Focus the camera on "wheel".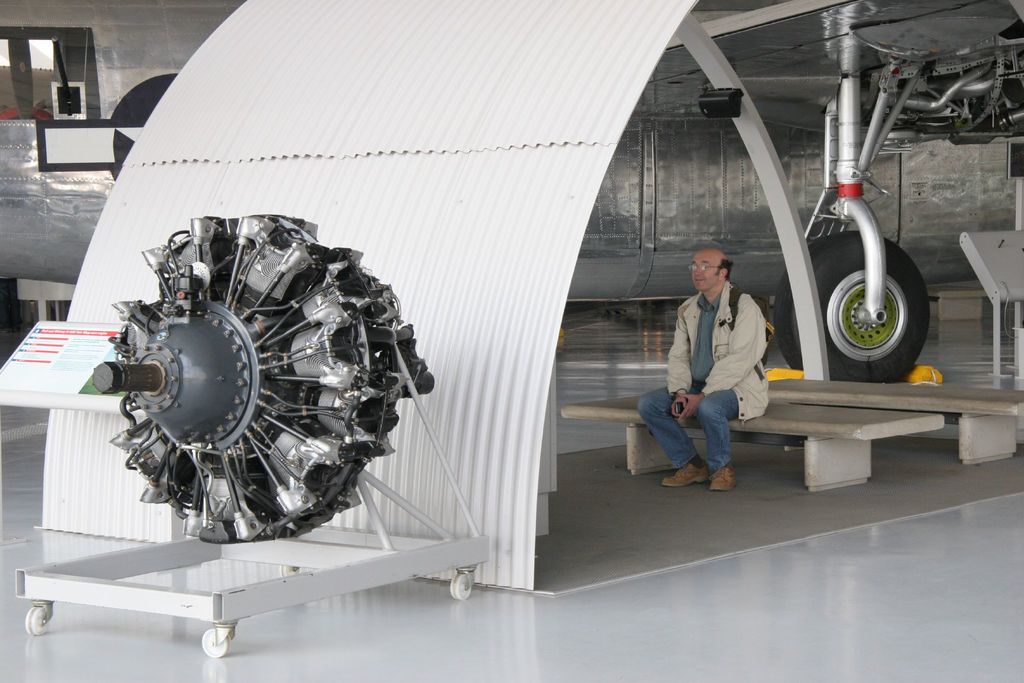
Focus region: l=788, t=240, r=938, b=378.
